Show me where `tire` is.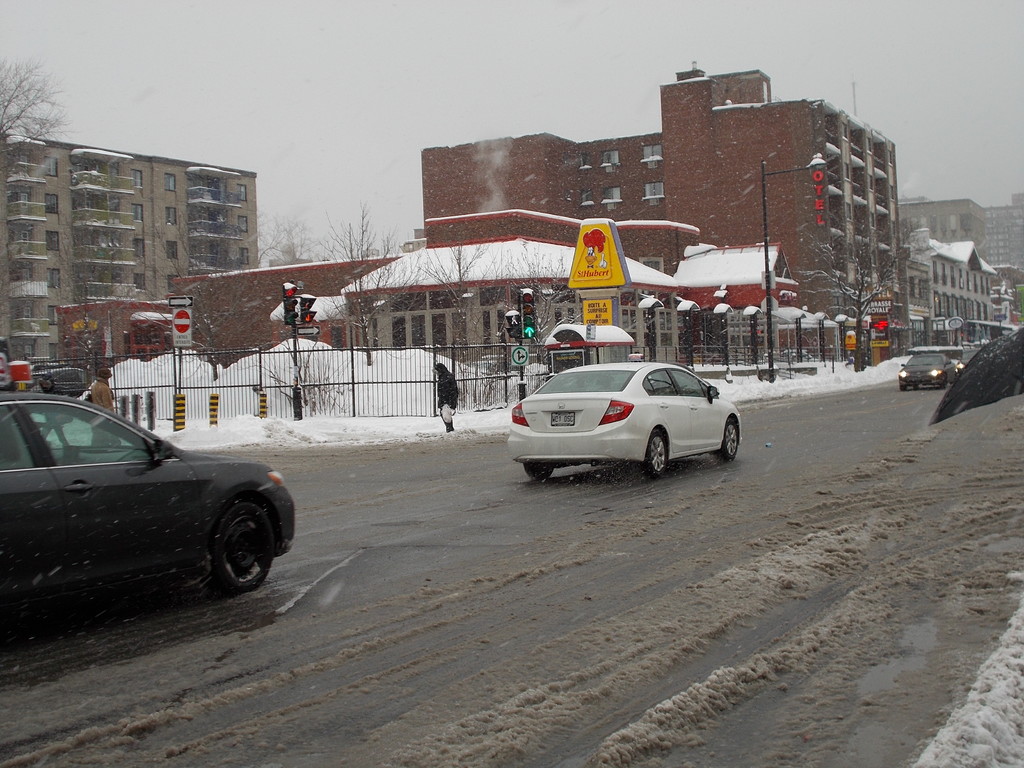
`tire` is at 644/429/668/476.
